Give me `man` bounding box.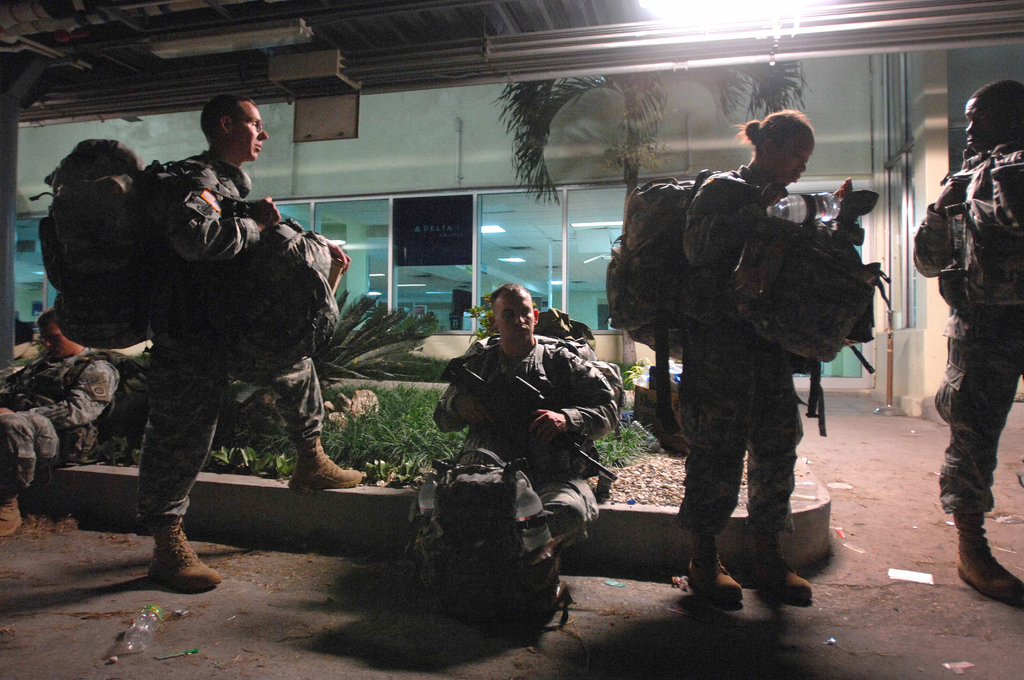
(x1=136, y1=93, x2=366, y2=591).
